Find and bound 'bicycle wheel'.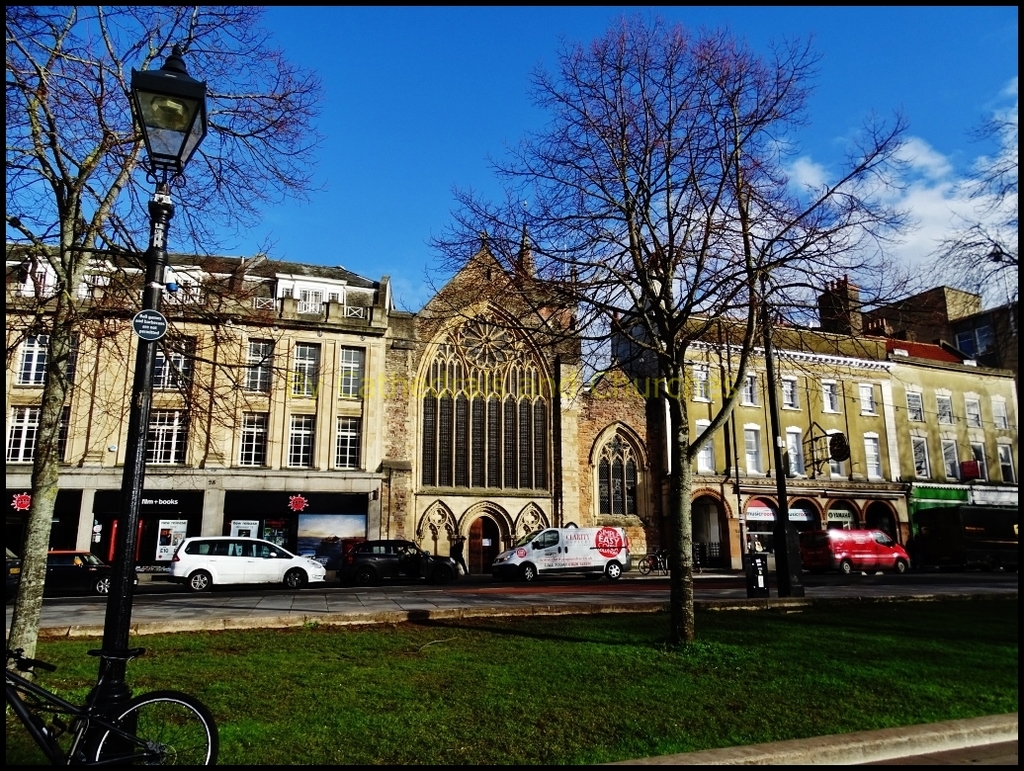
Bound: bbox(91, 692, 224, 770).
